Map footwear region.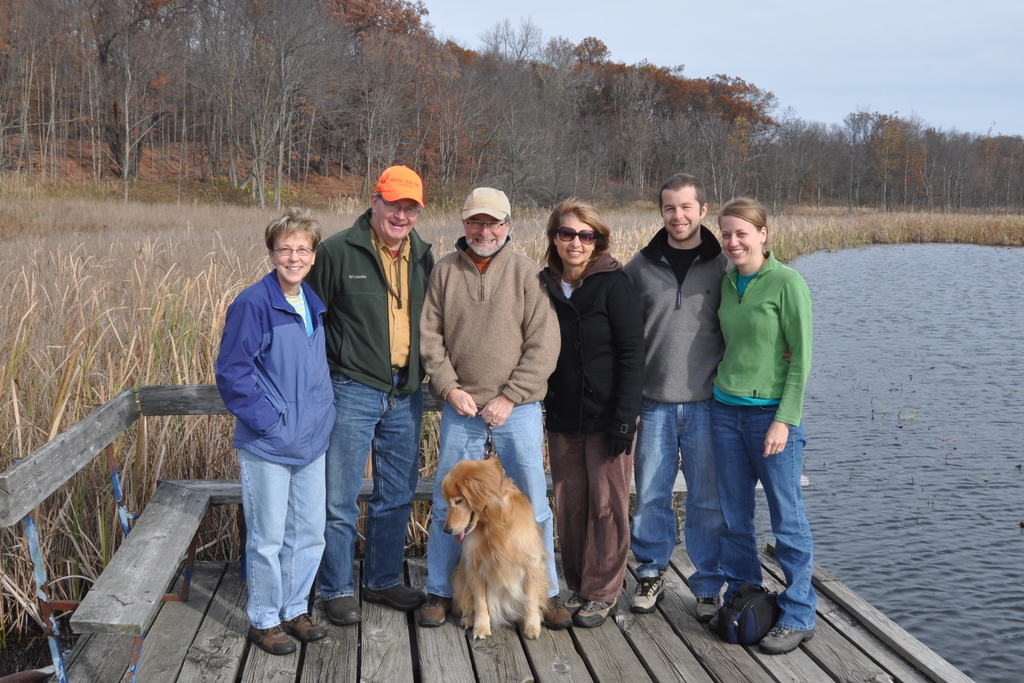
Mapped to <bbox>328, 592, 360, 628</bbox>.
